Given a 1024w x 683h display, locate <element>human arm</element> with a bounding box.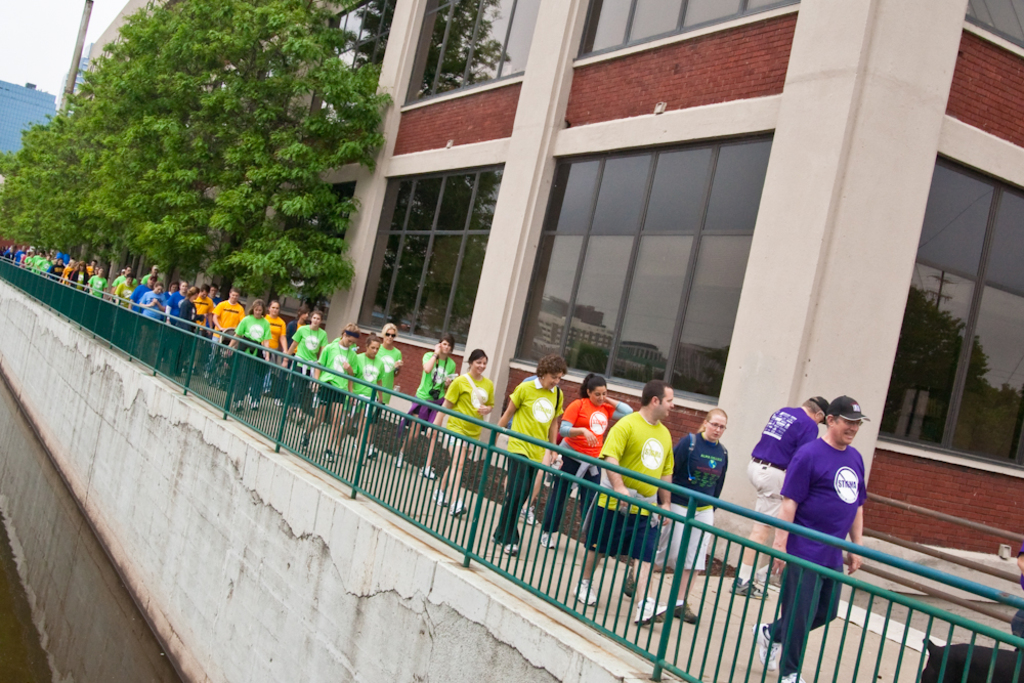
Located: pyautogui.locateOnScreen(707, 449, 729, 511).
